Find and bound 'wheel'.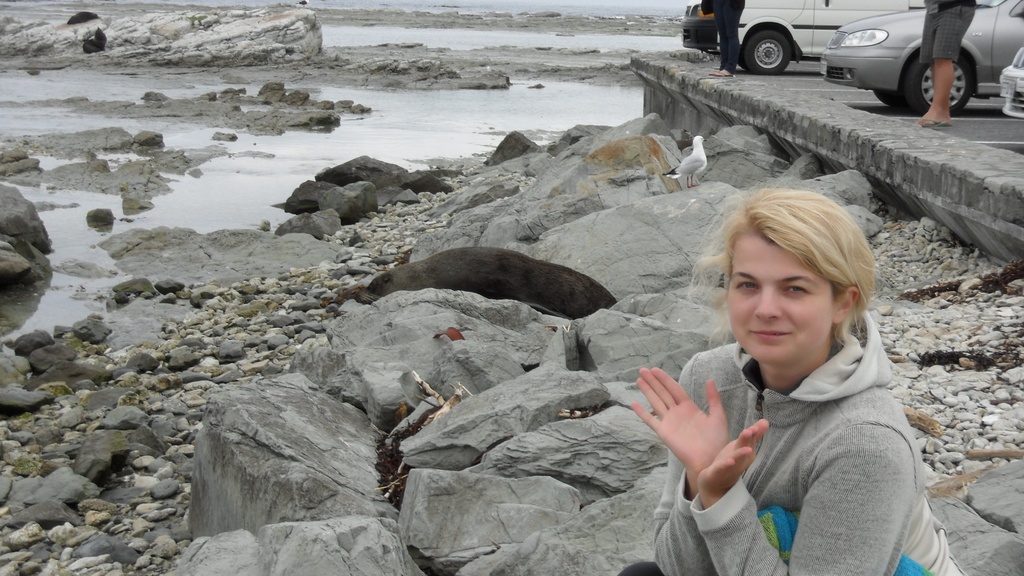
Bound: (x1=899, y1=51, x2=977, y2=117).
